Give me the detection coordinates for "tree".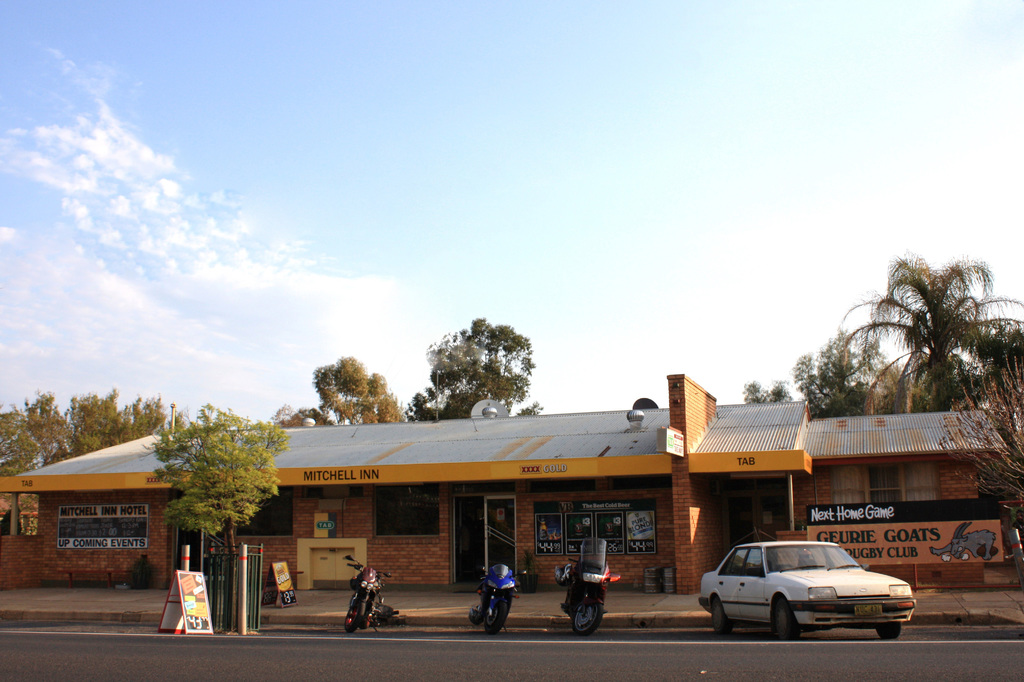
403/314/543/417.
